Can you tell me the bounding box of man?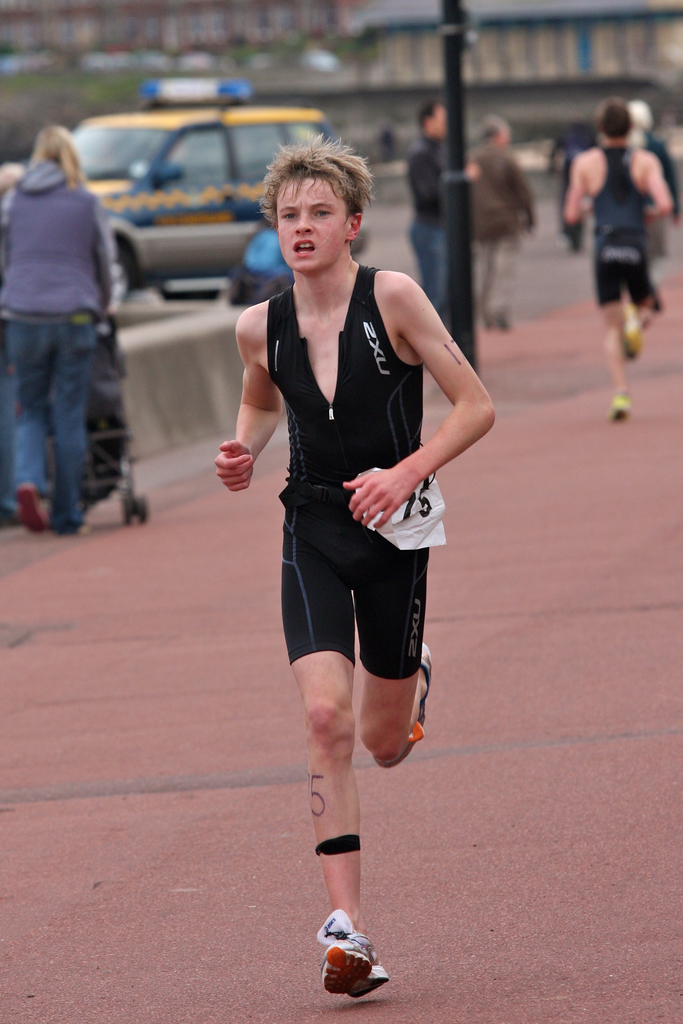
crop(404, 99, 478, 341).
